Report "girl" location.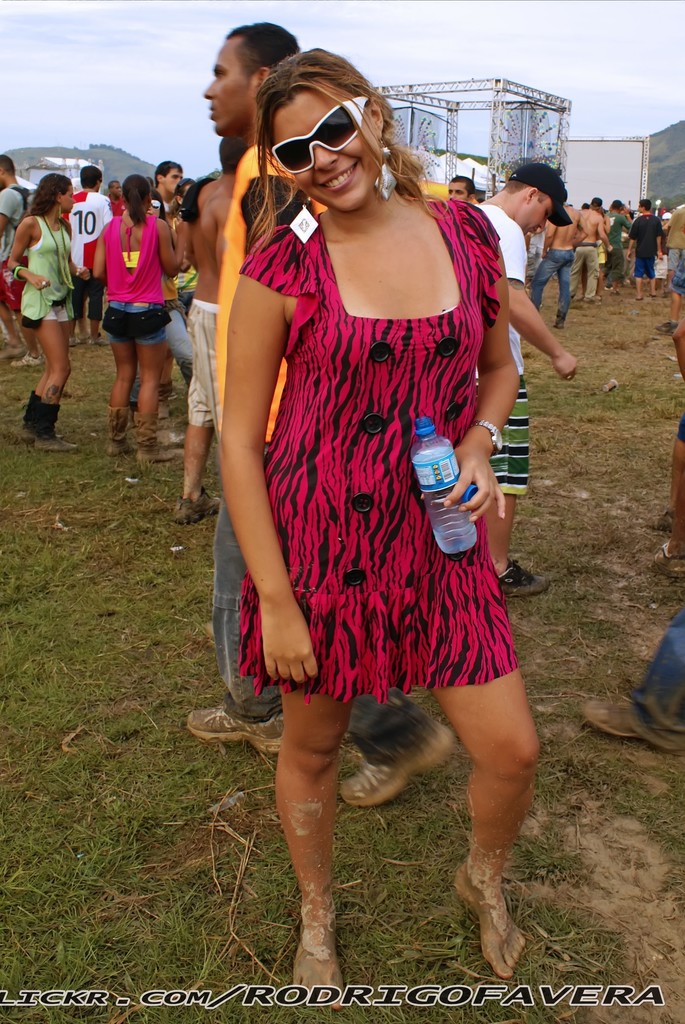
Report: region(92, 173, 186, 460).
